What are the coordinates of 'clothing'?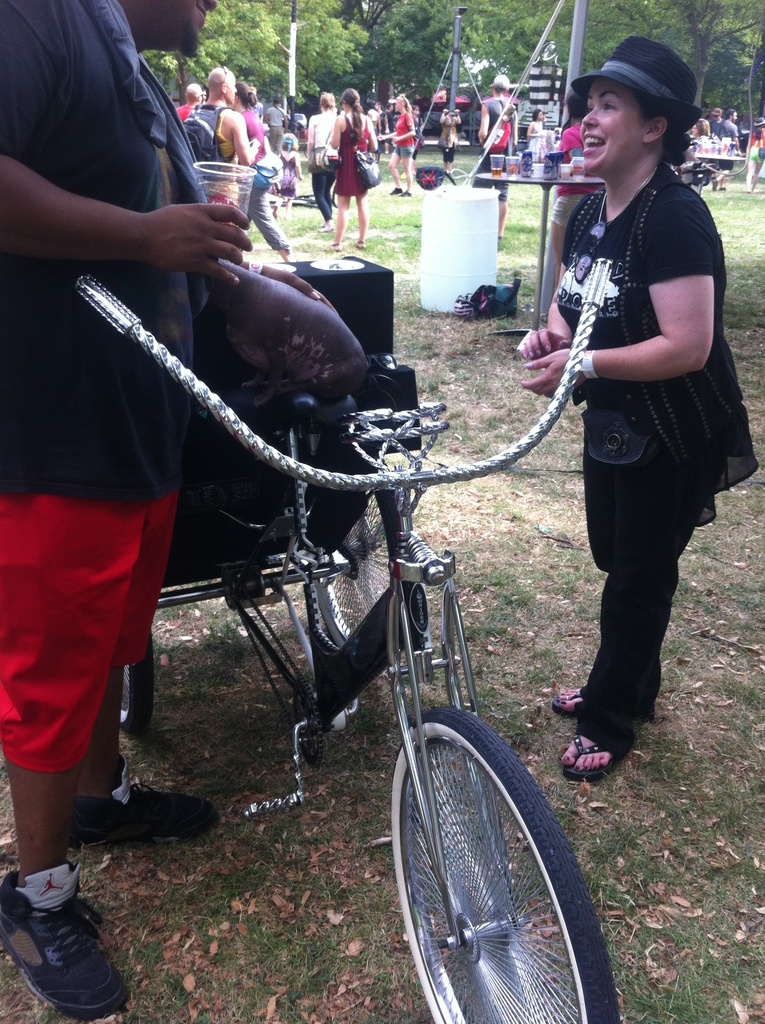
rect(200, 100, 295, 258).
